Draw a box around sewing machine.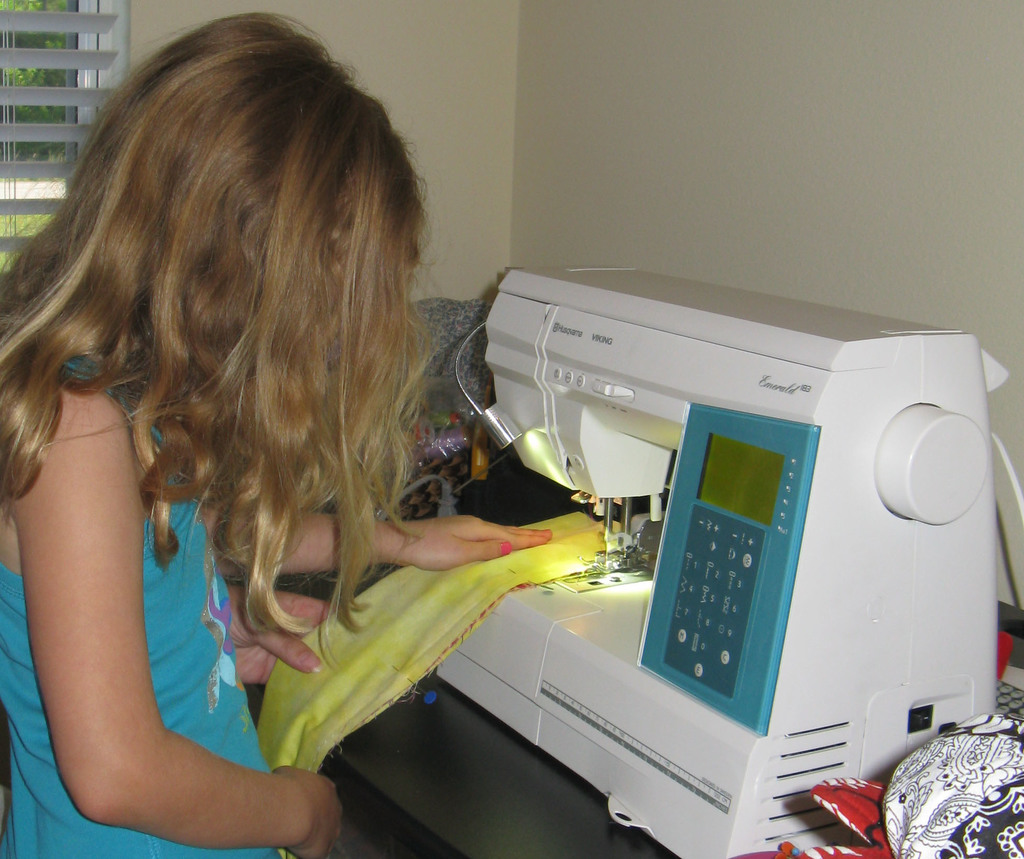
<bbox>343, 265, 1016, 858</bbox>.
